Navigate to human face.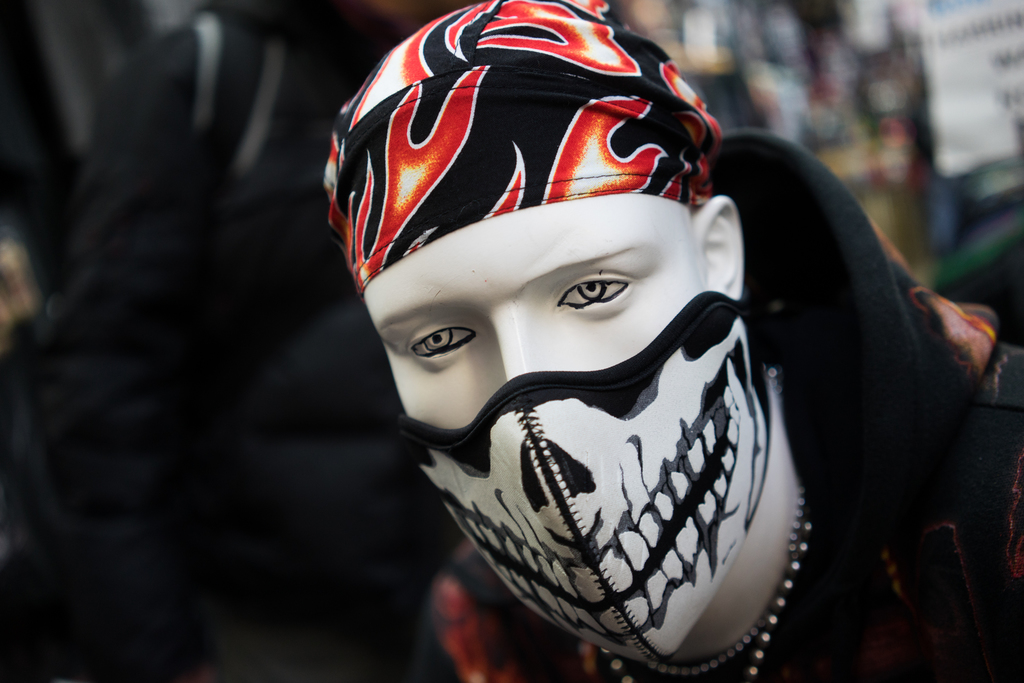
Navigation target: 362, 194, 710, 433.
